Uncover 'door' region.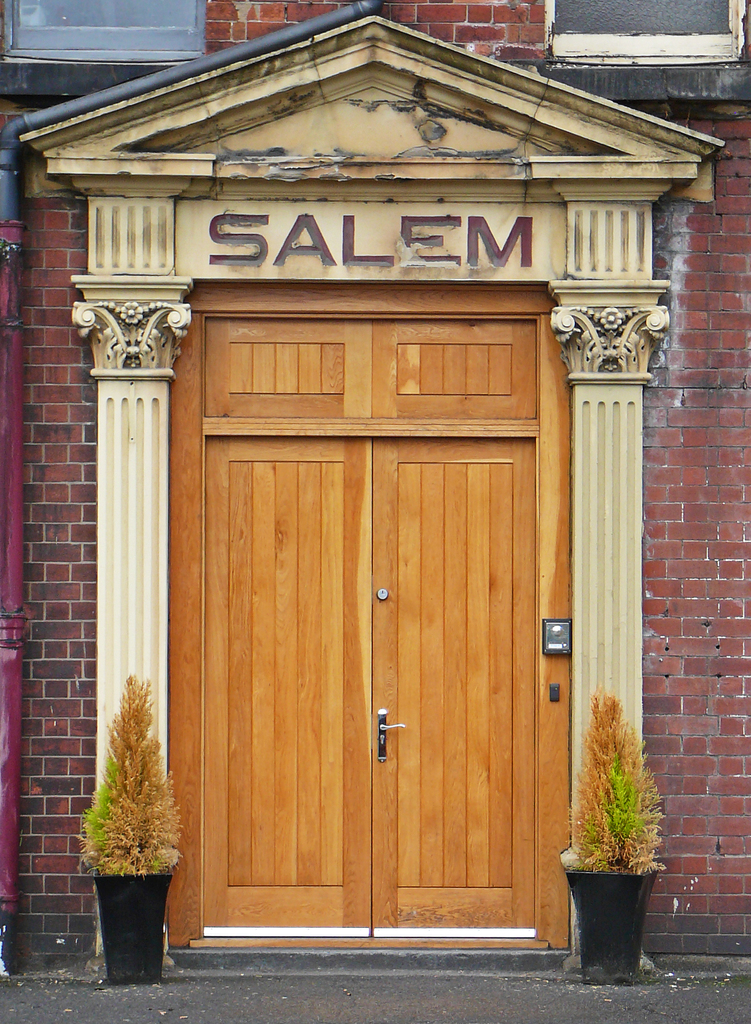
Uncovered: bbox(367, 437, 537, 939).
